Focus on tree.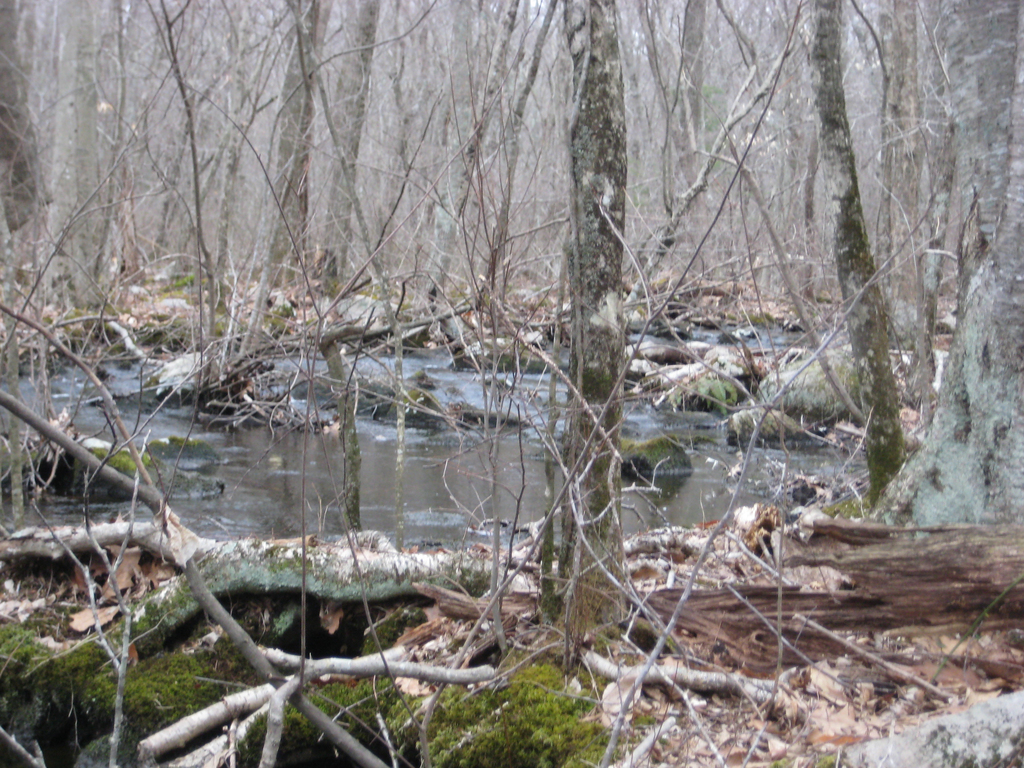
Focused at x1=411, y1=0, x2=717, y2=651.
